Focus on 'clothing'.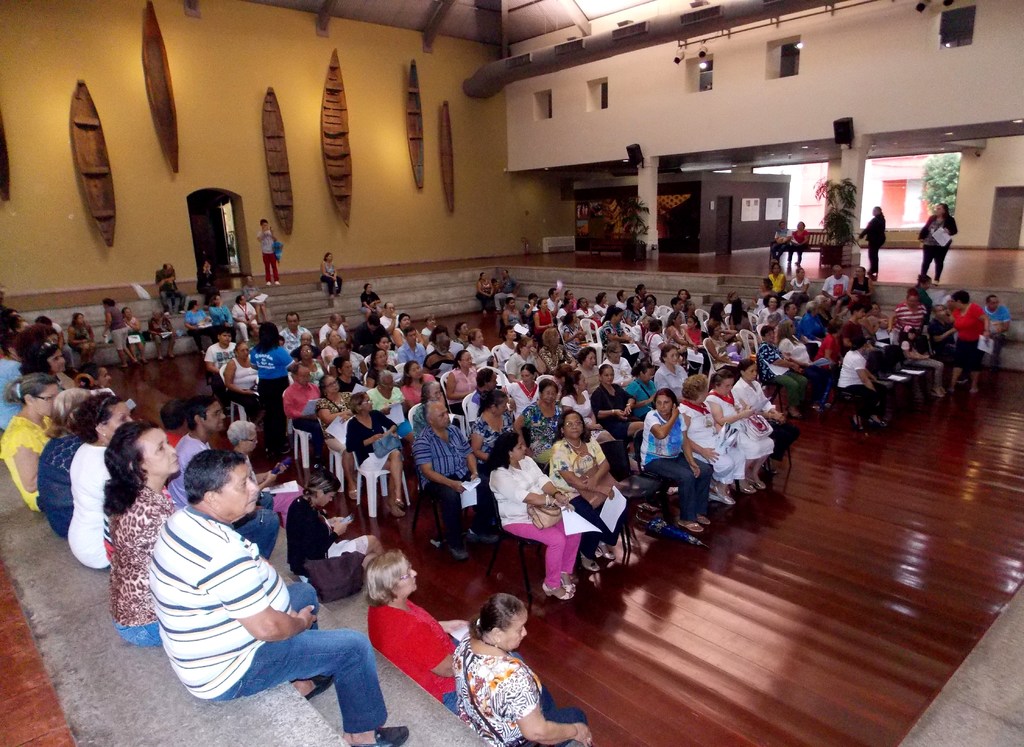
Focused at l=376, t=289, r=410, b=328.
